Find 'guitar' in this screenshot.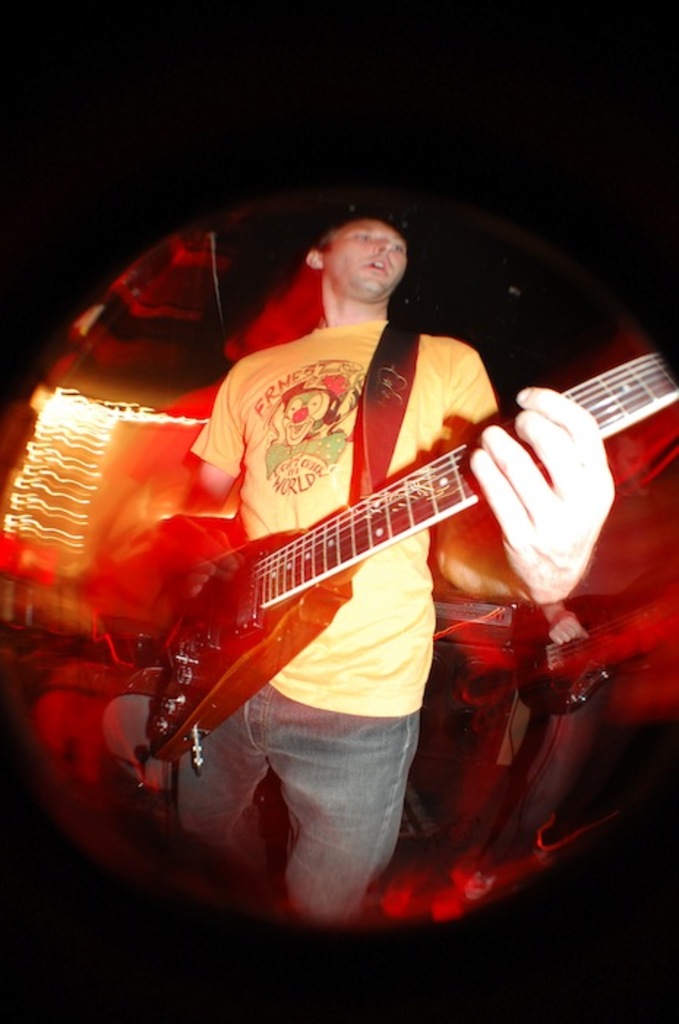
The bounding box for 'guitar' is <bbox>60, 373, 620, 755</bbox>.
